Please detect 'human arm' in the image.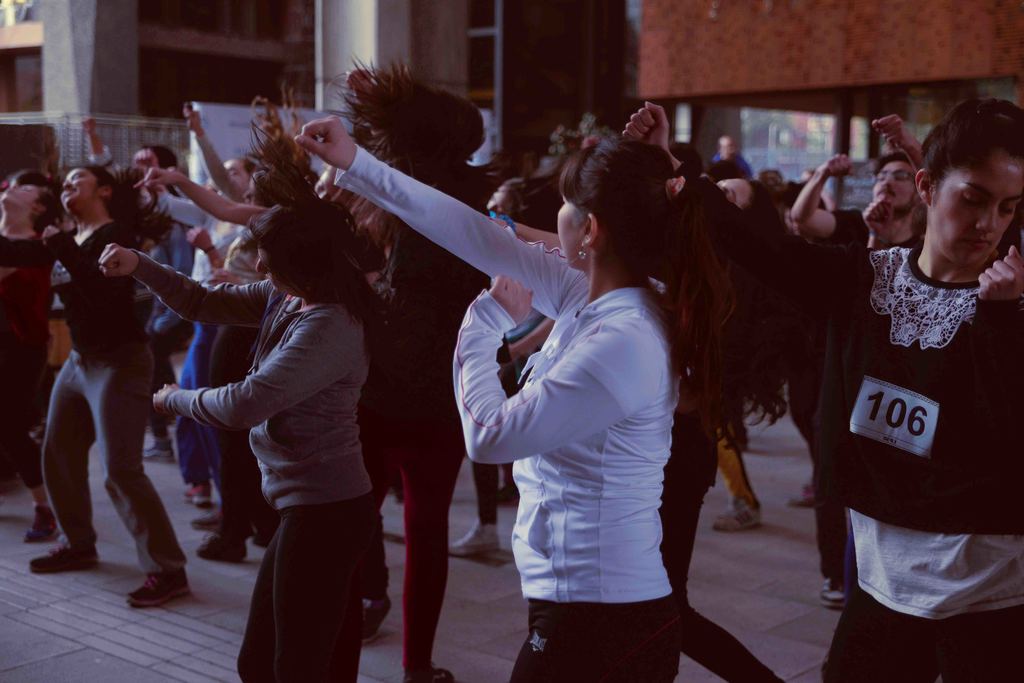
0 218 70 268.
